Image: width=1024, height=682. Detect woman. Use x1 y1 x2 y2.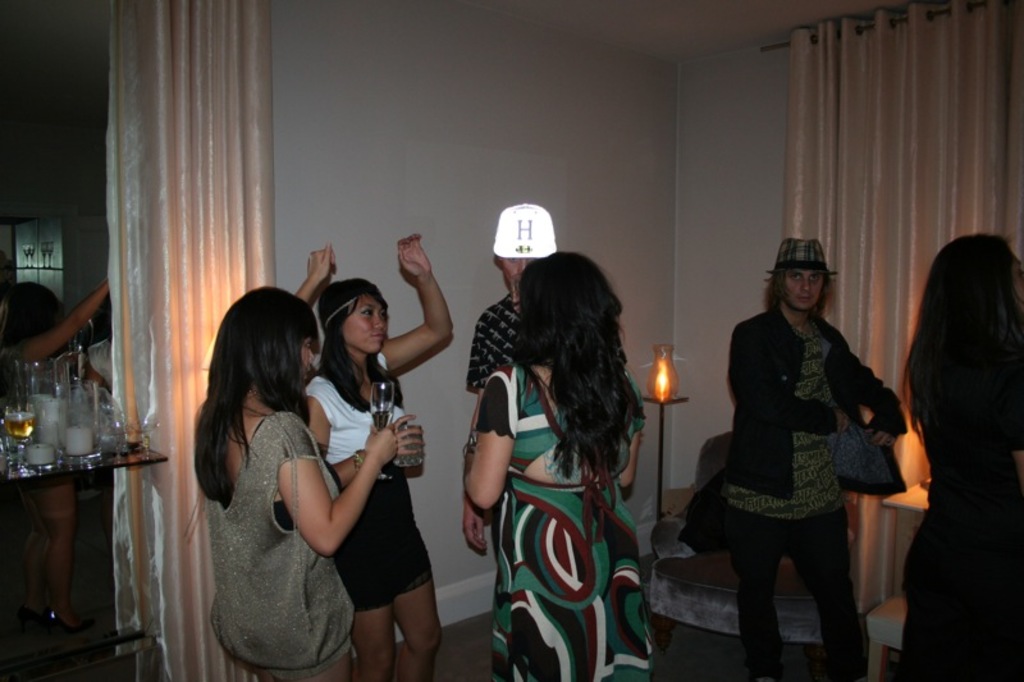
726 238 908 679.
